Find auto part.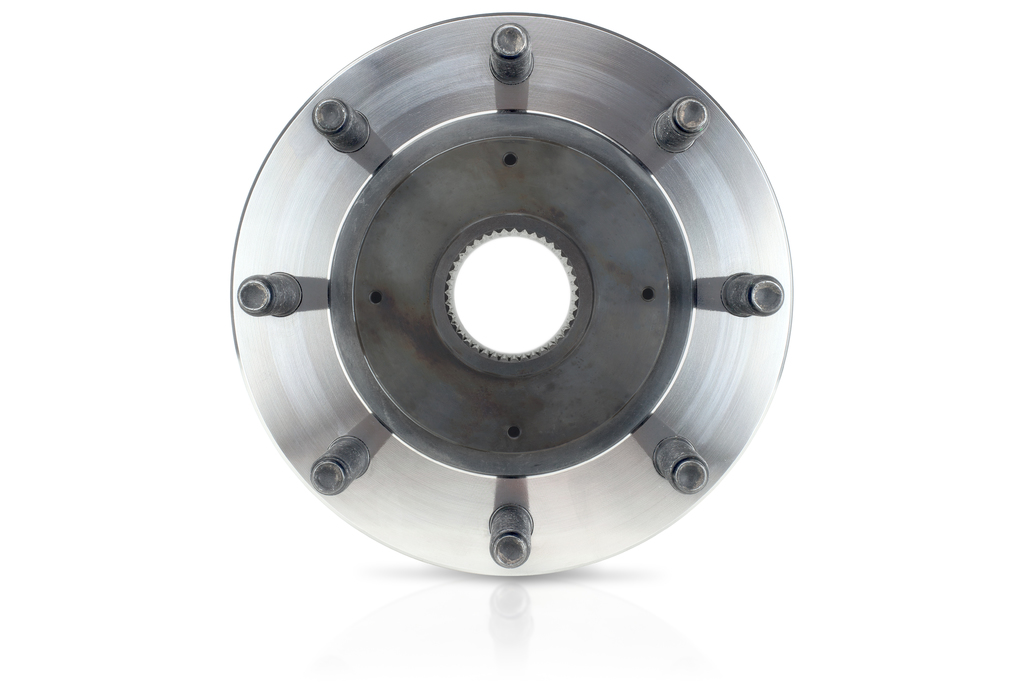
[left=221, top=10, right=798, bottom=583].
